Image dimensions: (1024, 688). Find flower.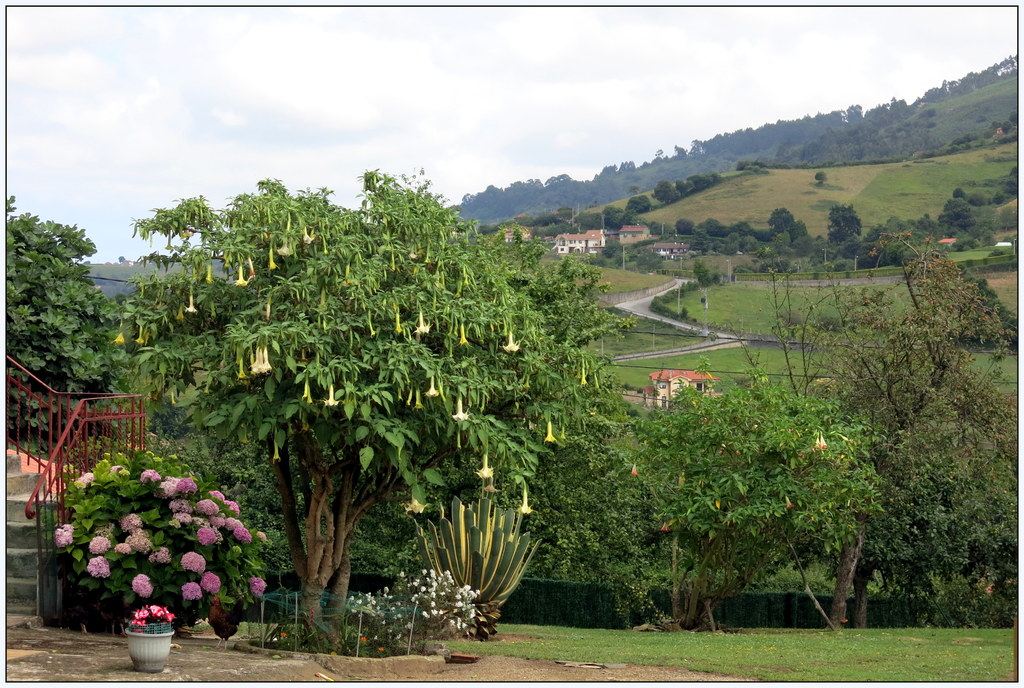
(x1=449, y1=394, x2=474, y2=422).
